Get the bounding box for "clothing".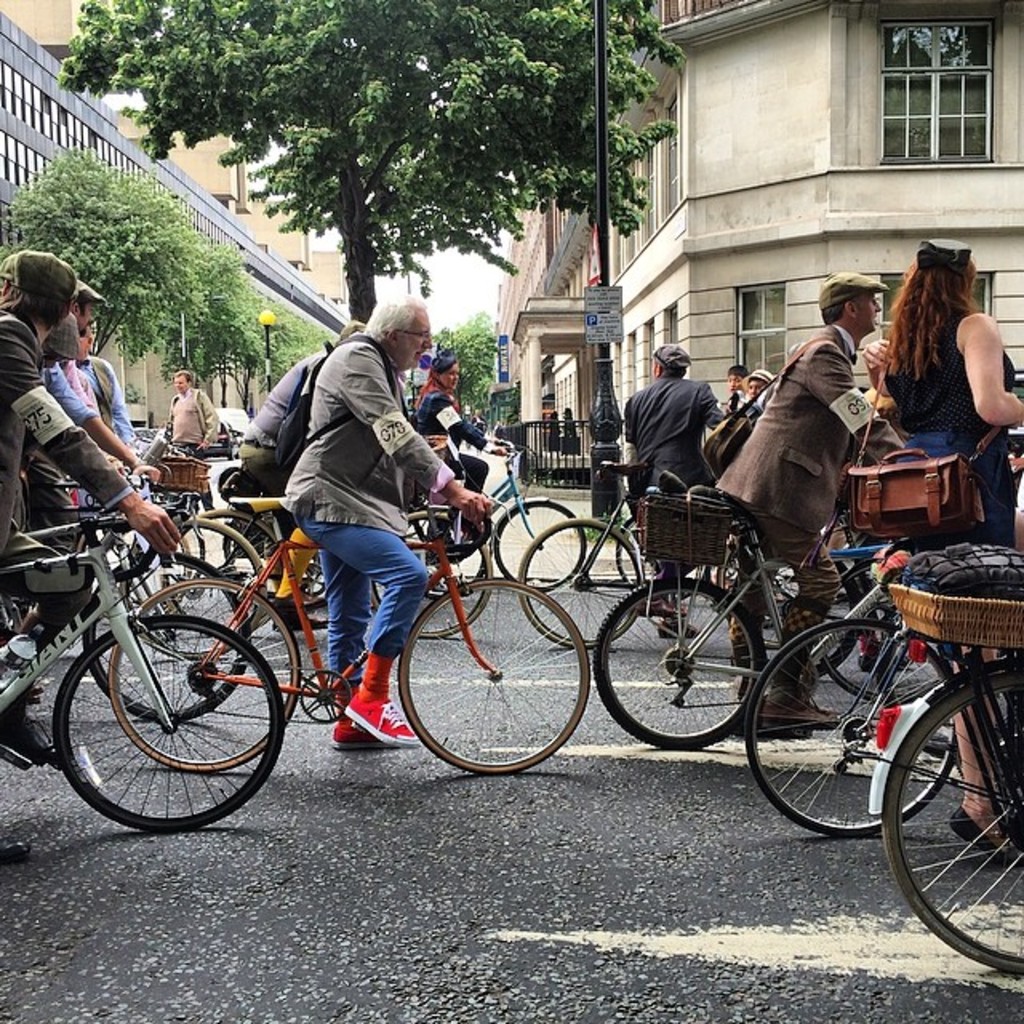
pyautogui.locateOnScreen(275, 333, 459, 686).
